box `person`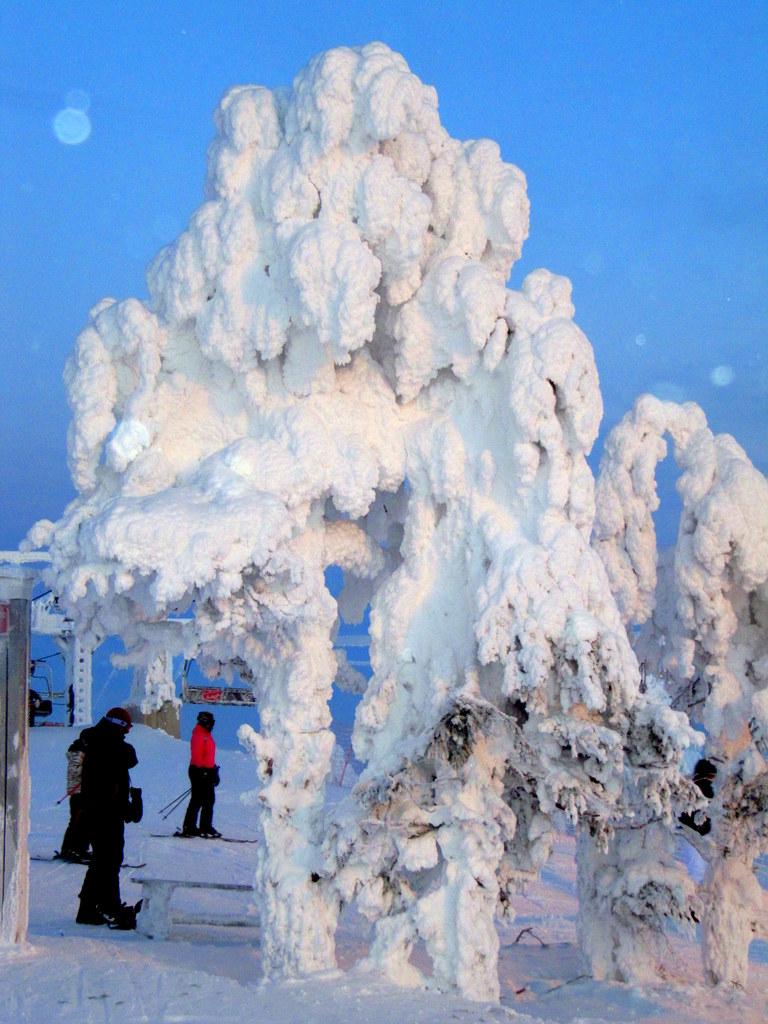
region(68, 697, 142, 926)
